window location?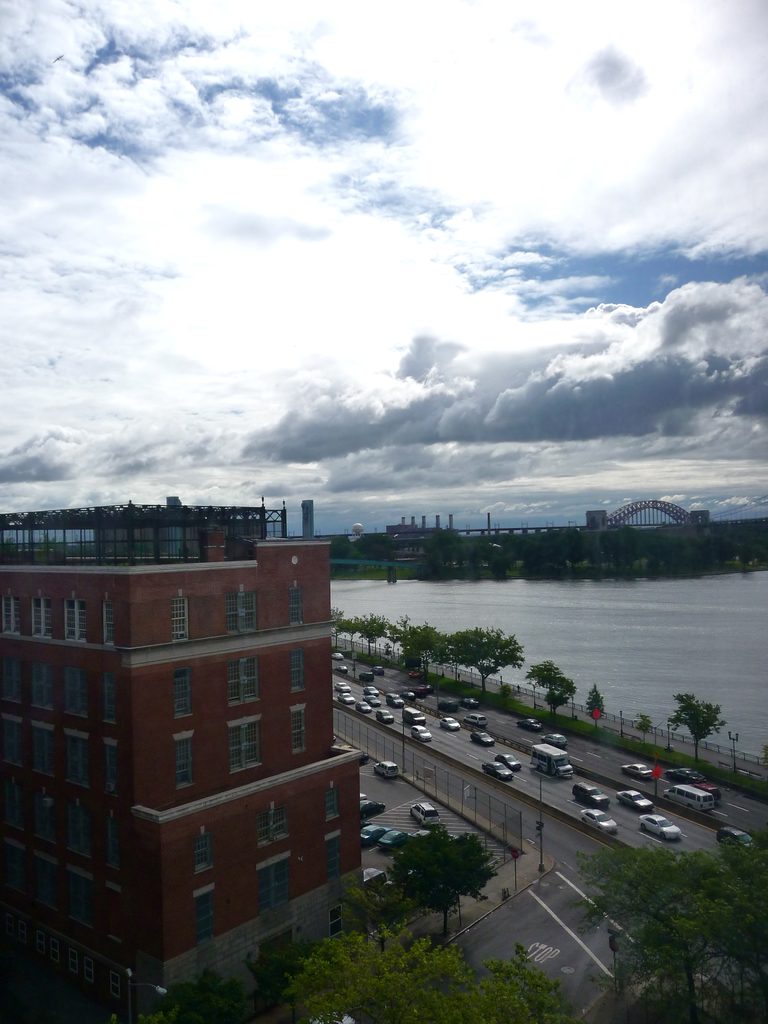
select_region(172, 671, 193, 721)
